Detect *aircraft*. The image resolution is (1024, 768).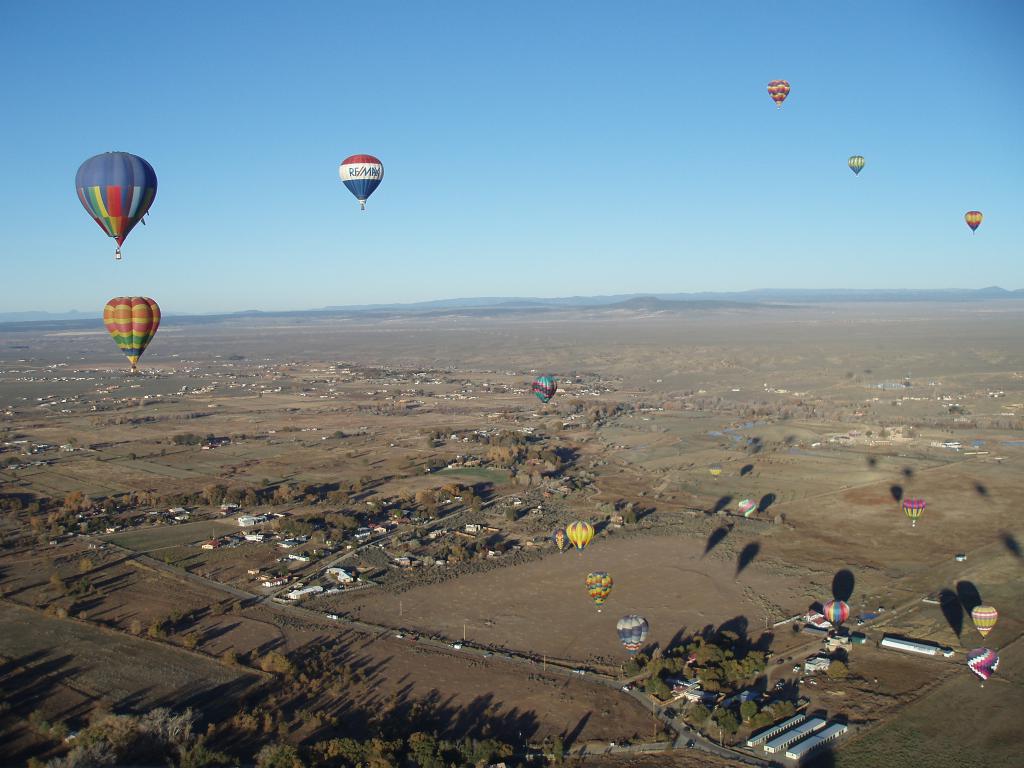
(x1=99, y1=294, x2=161, y2=372).
